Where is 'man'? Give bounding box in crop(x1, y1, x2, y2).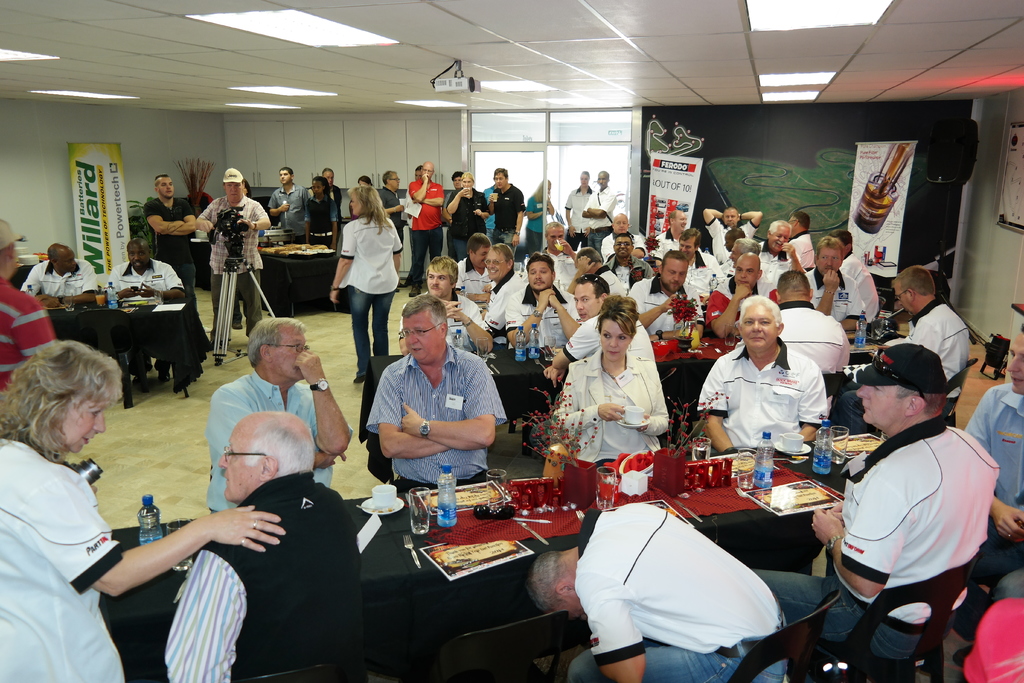
crop(0, 215, 55, 402).
